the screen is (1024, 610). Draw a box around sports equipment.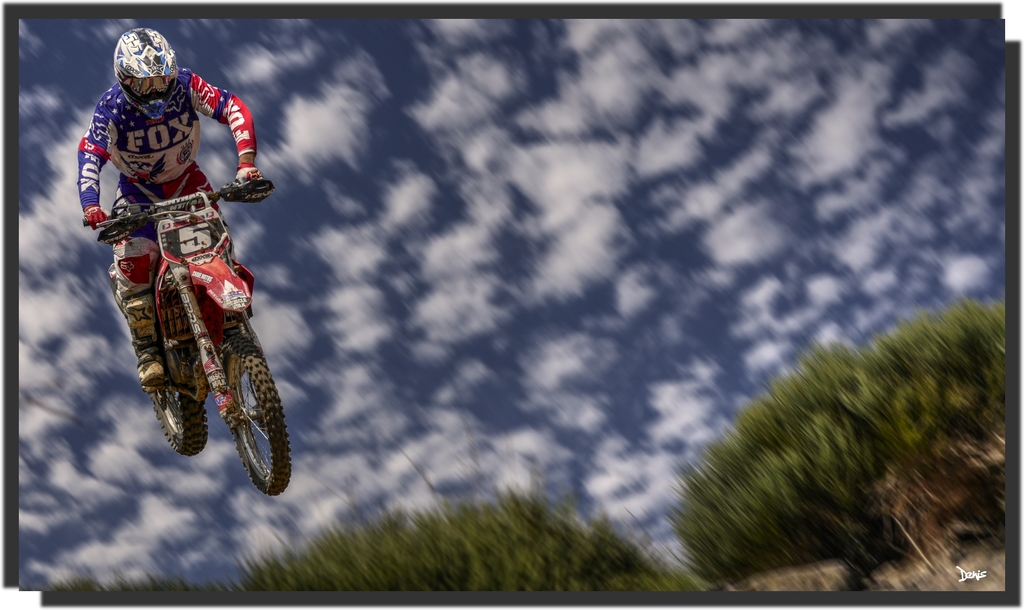
{"x1": 235, "y1": 159, "x2": 260, "y2": 186}.
